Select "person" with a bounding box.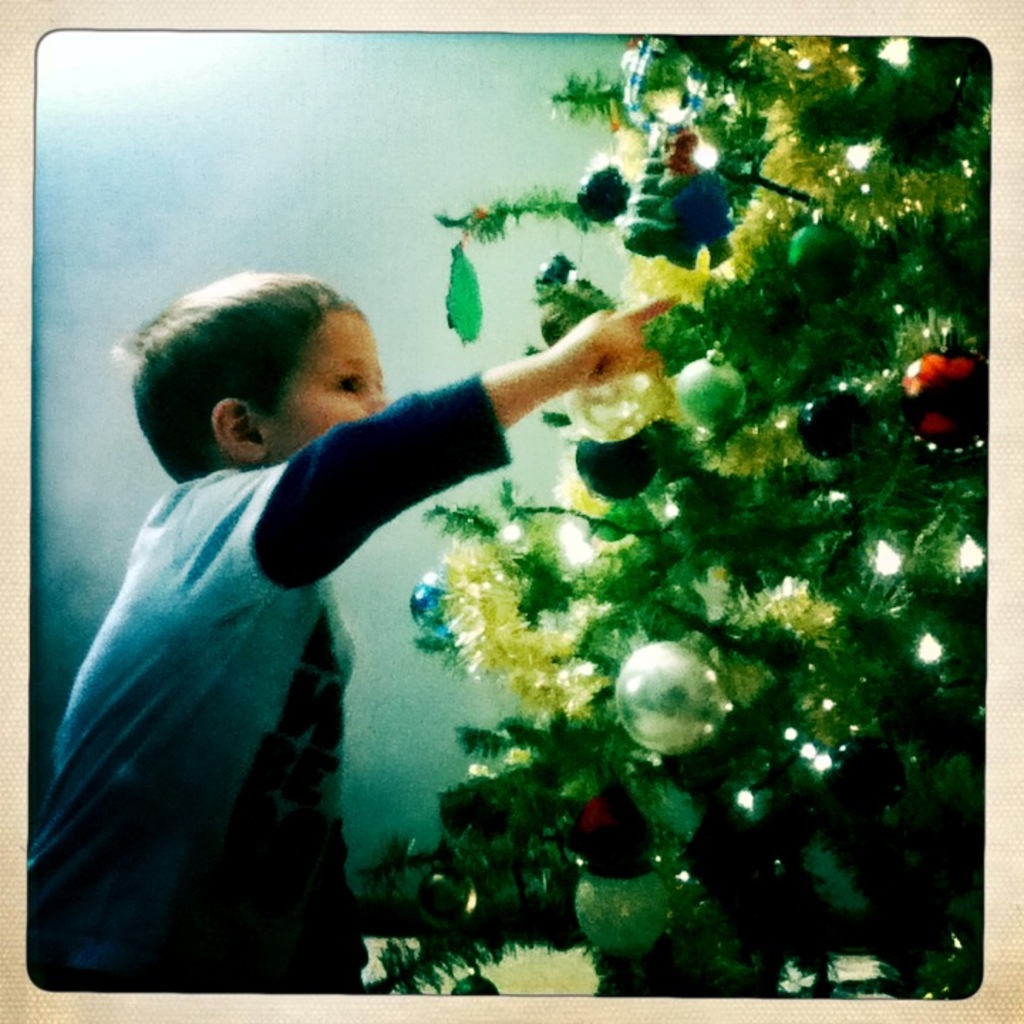
BBox(24, 270, 680, 998).
